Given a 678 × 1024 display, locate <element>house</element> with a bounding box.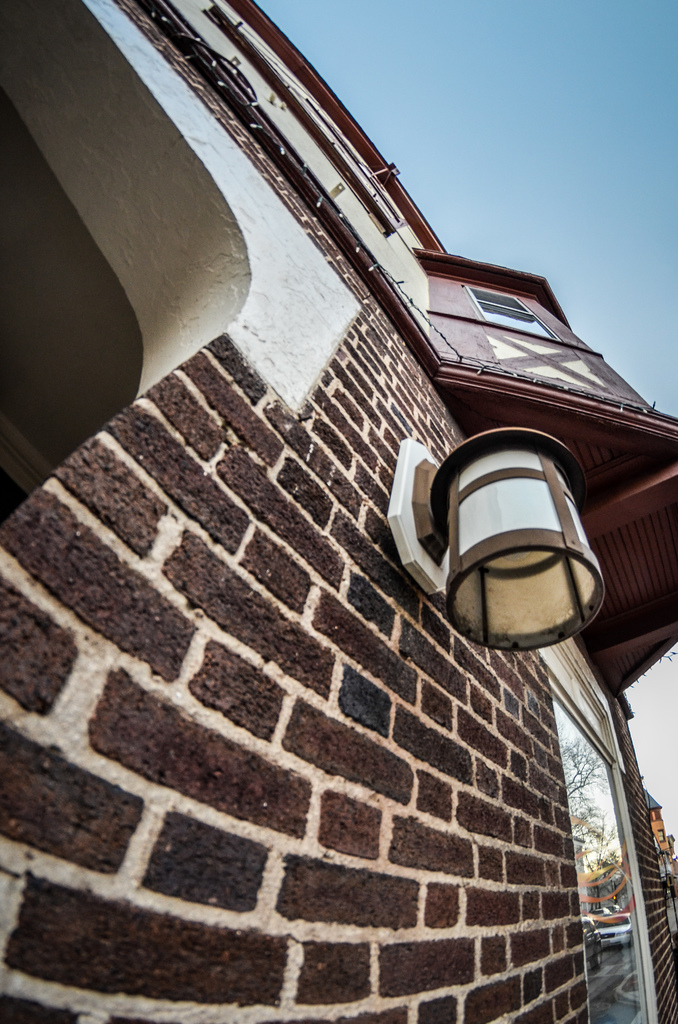
Located: <bbox>0, 0, 677, 1023</bbox>.
